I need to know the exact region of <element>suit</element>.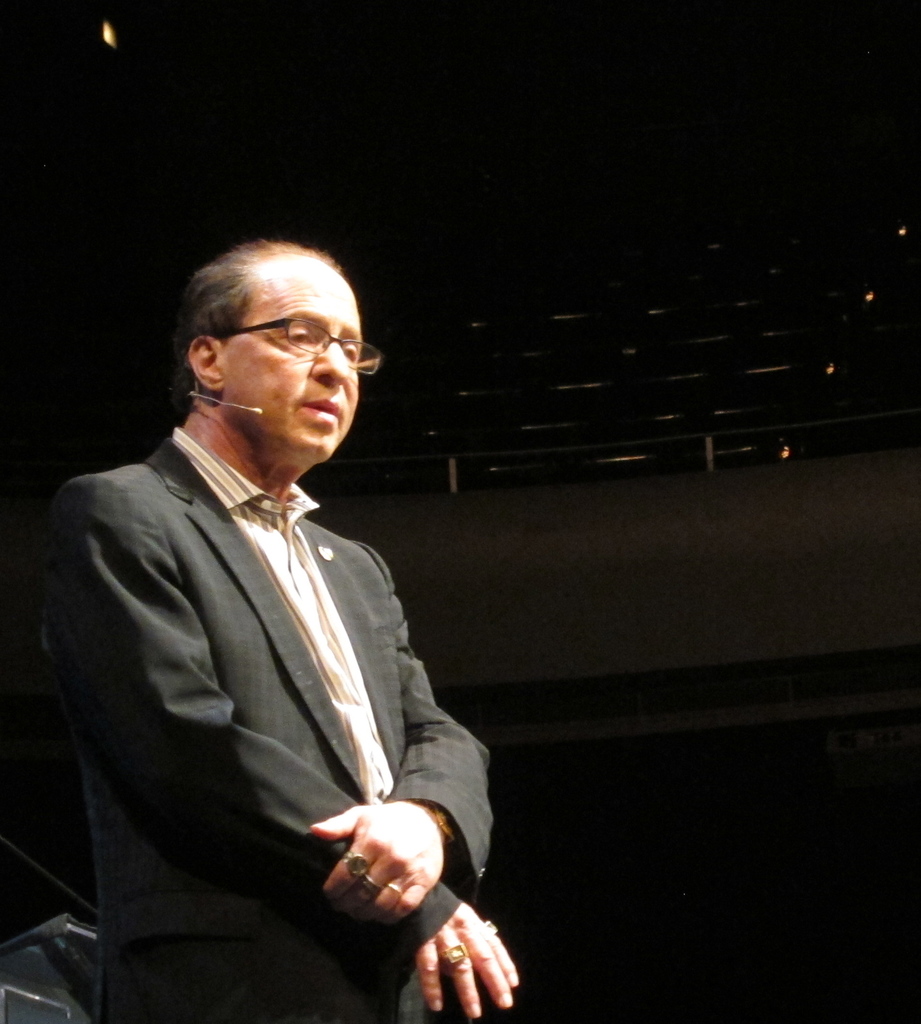
Region: [36, 316, 501, 1016].
